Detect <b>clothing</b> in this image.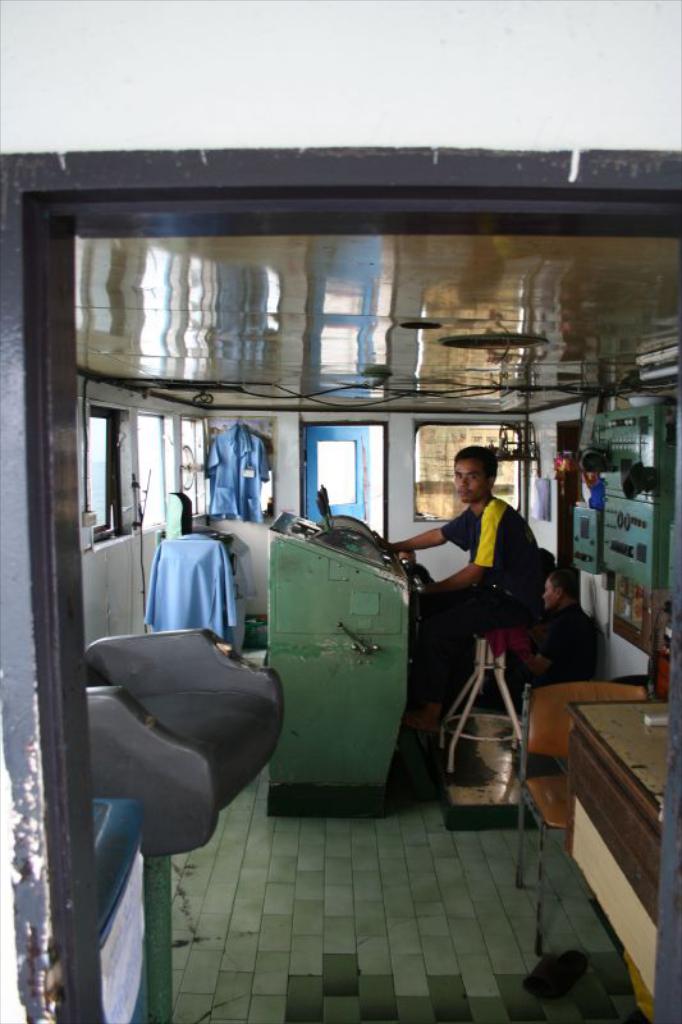
Detection: [x1=530, y1=594, x2=596, y2=678].
